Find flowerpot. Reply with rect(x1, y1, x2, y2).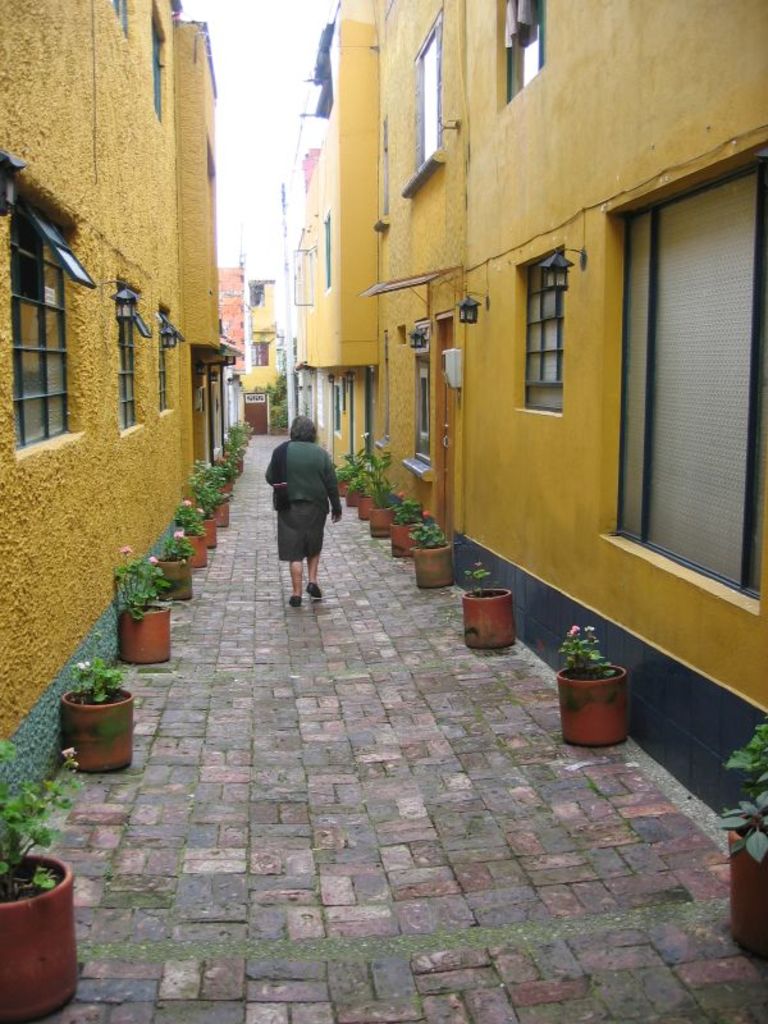
rect(170, 530, 206, 570).
